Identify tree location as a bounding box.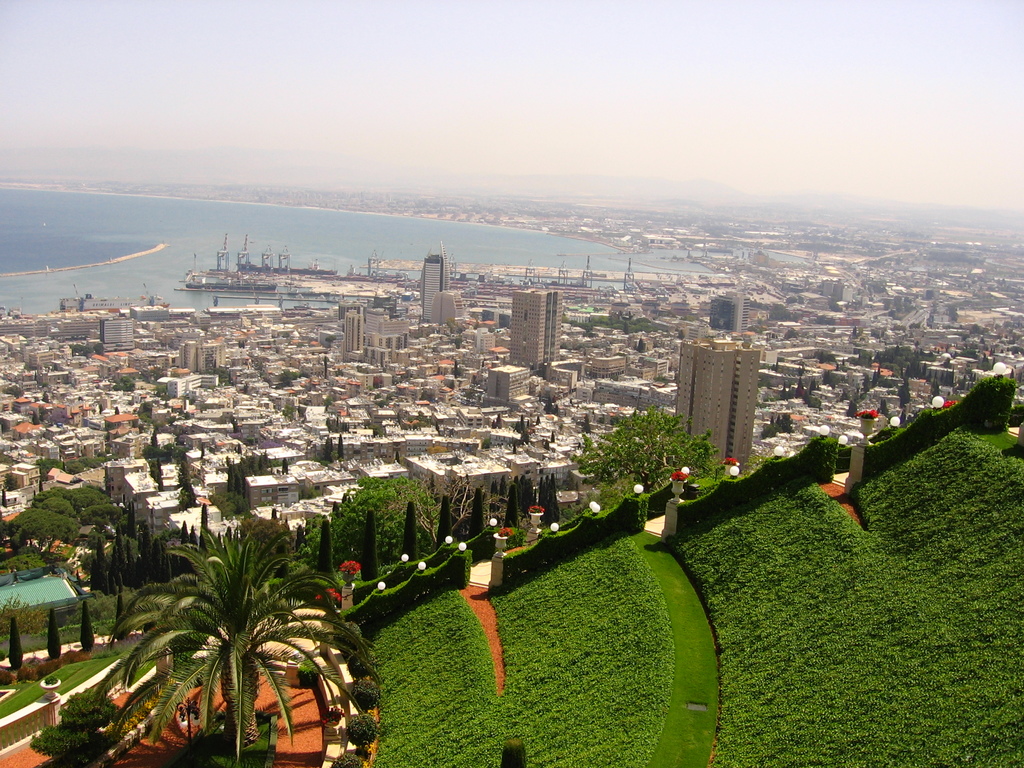
bbox=(318, 436, 332, 464).
